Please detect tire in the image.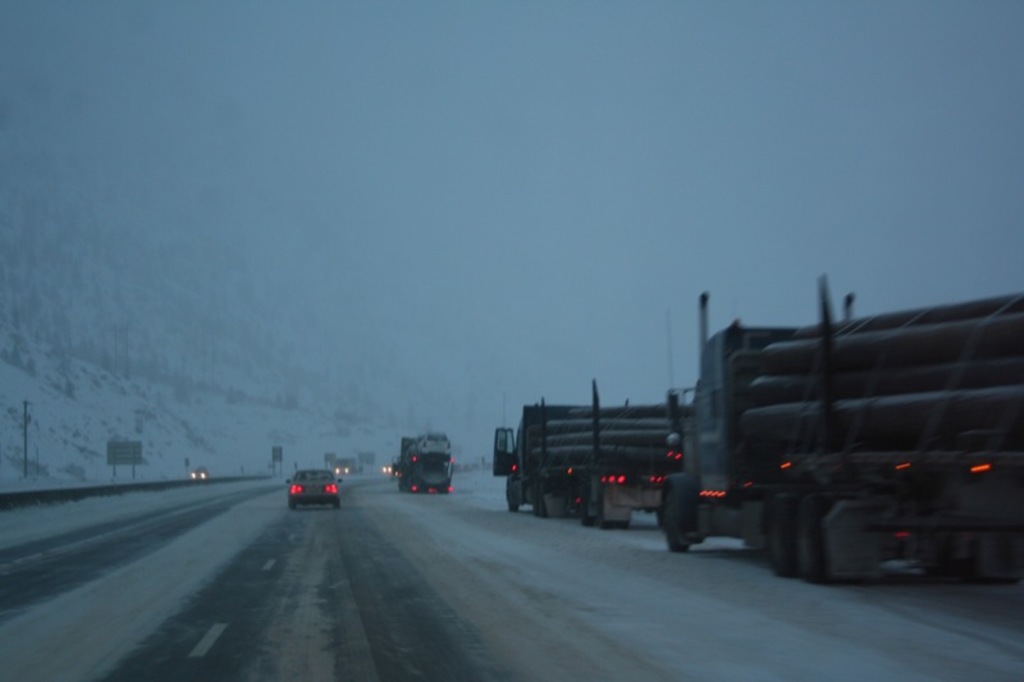
pyautogui.locateOnScreen(536, 481, 550, 521).
